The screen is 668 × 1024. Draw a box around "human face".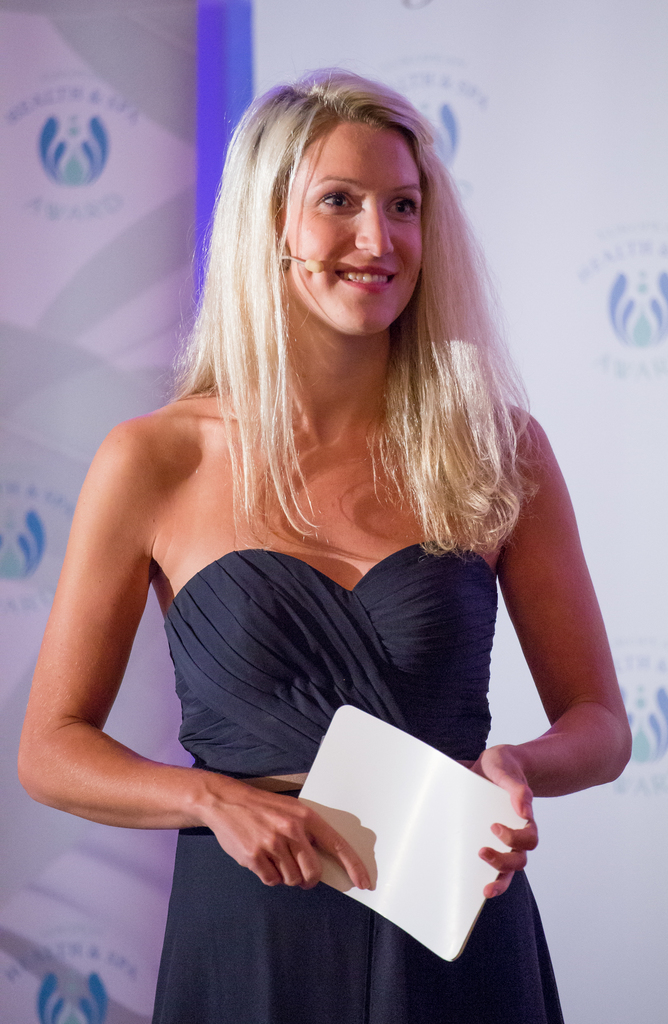
{"left": 290, "top": 120, "right": 425, "bottom": 339}.
